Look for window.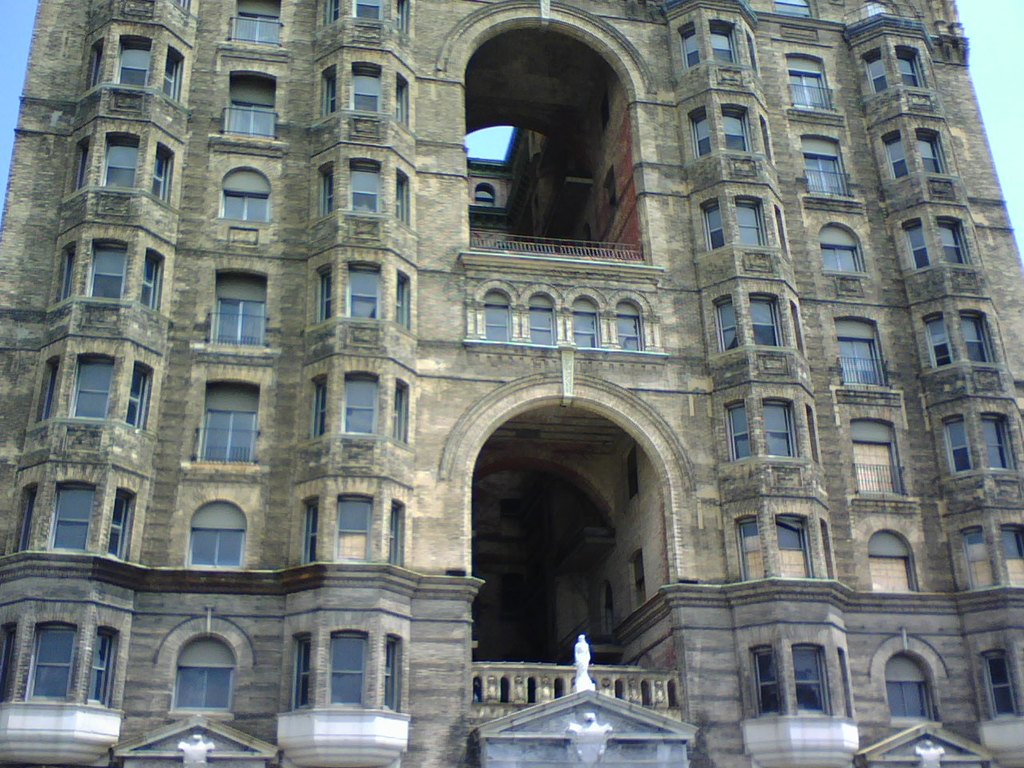
Found: <bbox>1006, 530, 1023, 564</bbox>.
